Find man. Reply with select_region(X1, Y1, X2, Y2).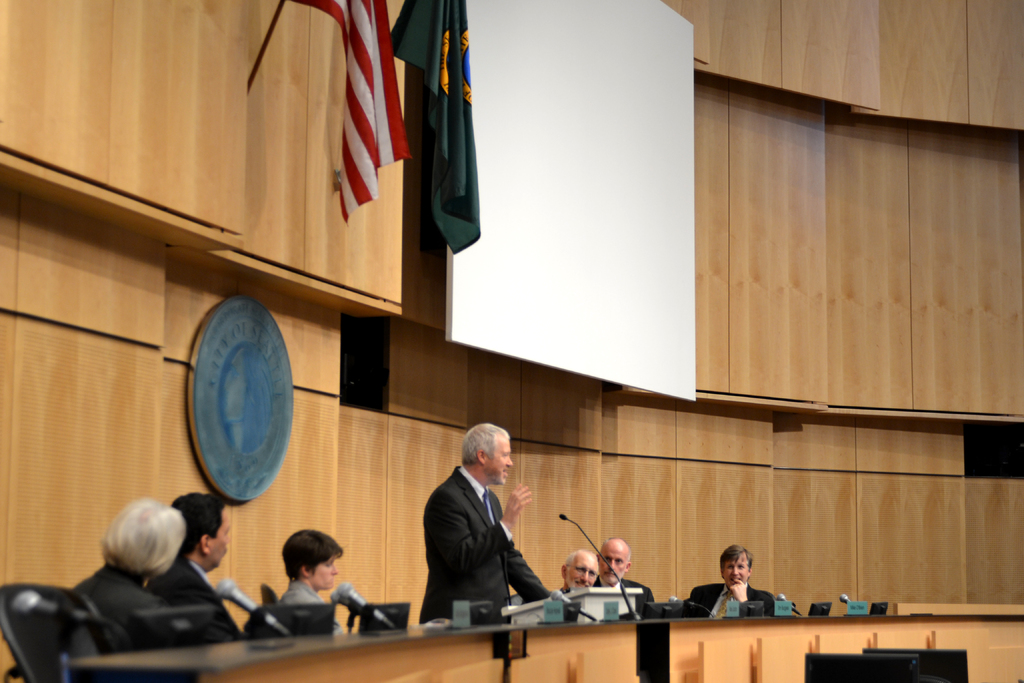
select_region(162, 482, 243, 639).
